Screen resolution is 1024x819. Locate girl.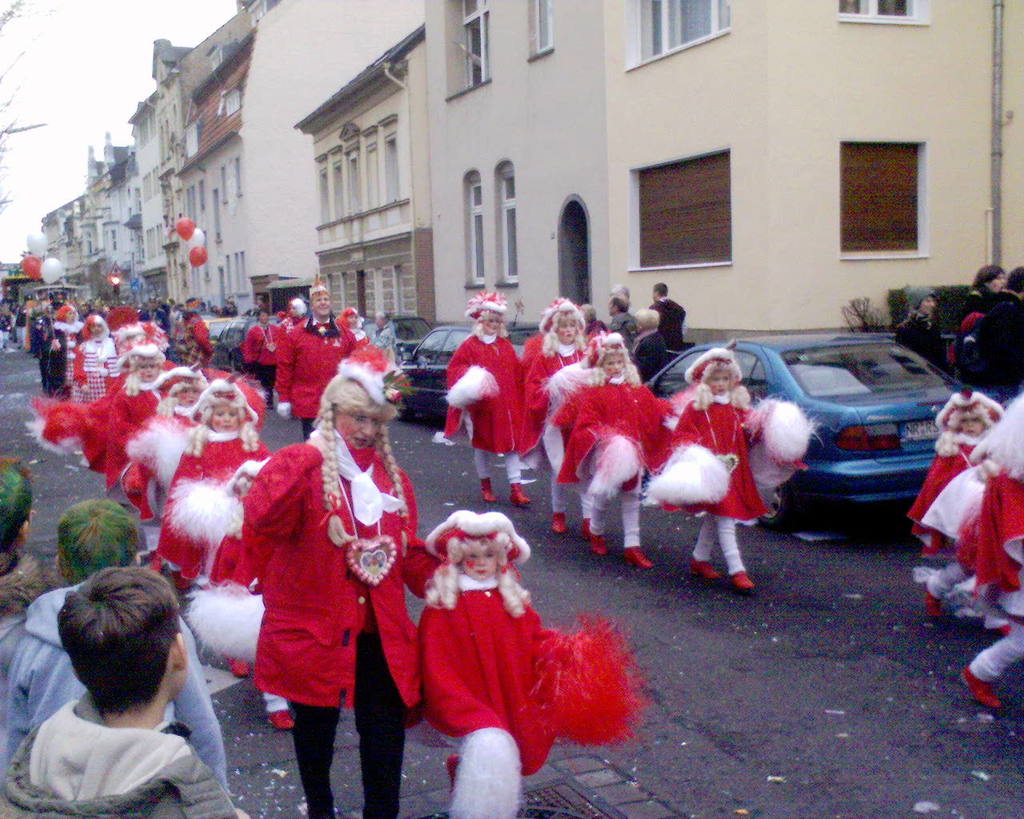
(x1=652, y1=342, x2=808, y2=589).
